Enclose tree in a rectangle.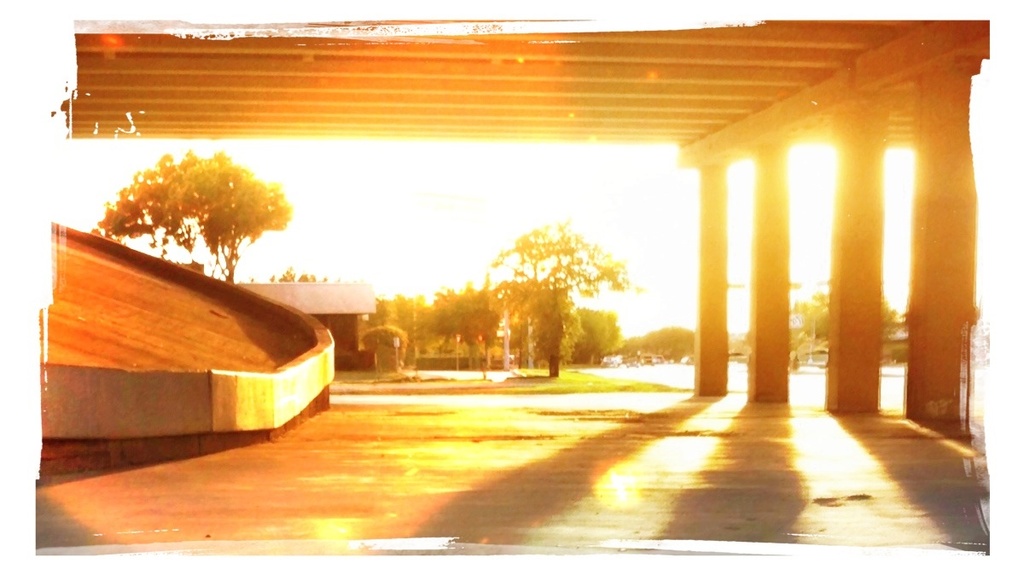
Rect(776, 275, 915, 362).
